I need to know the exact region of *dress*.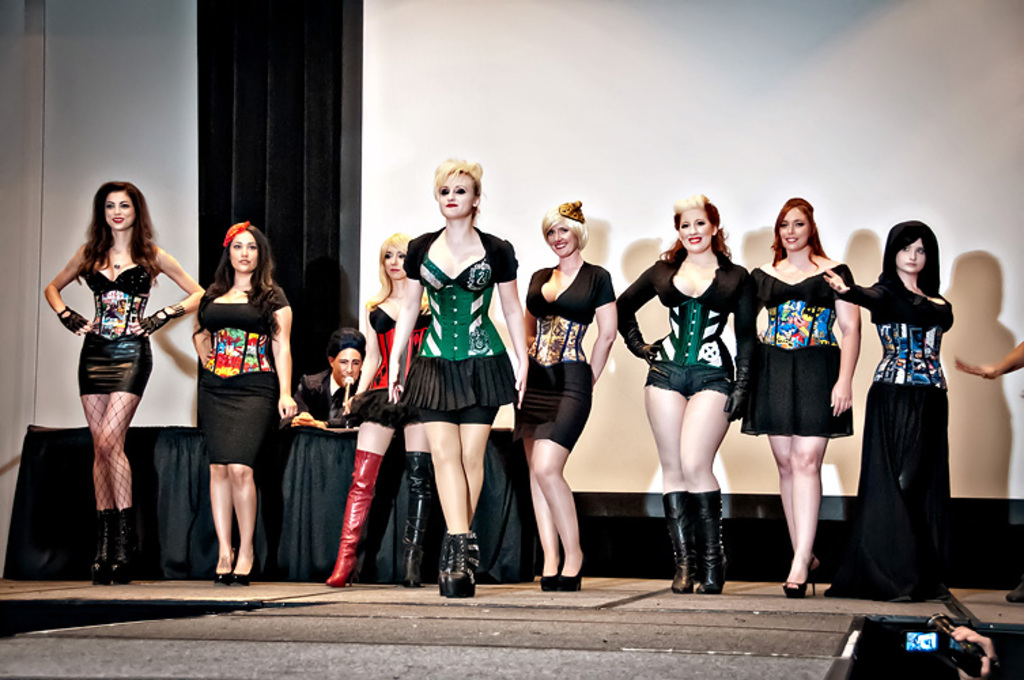
Region: box(196, 303, 279, 466).
